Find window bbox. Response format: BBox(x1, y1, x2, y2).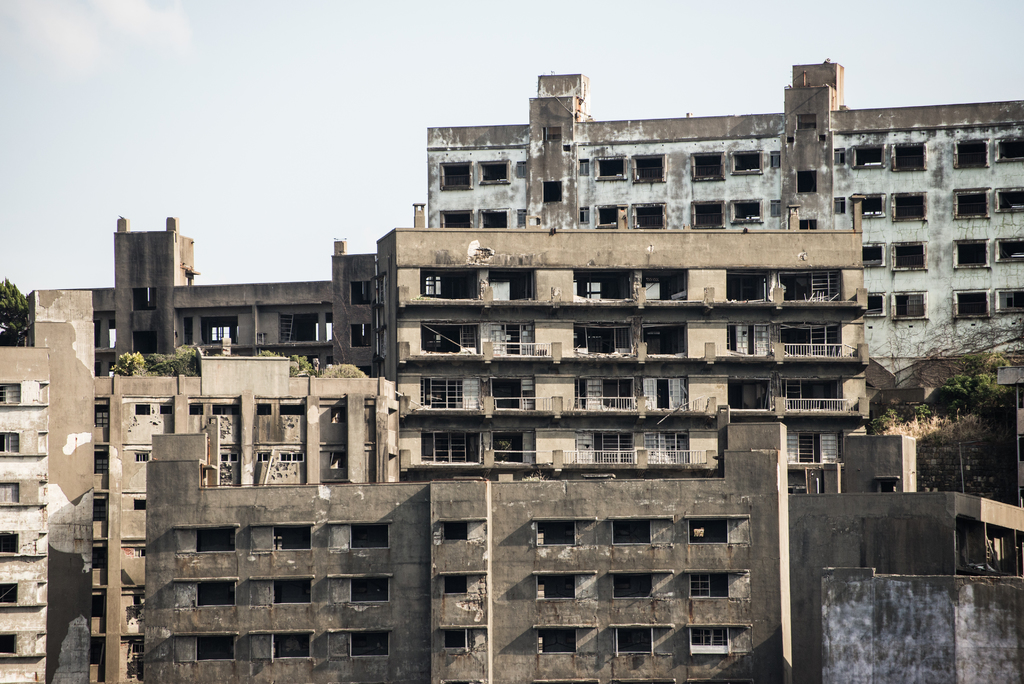
BBox(134, 288, 156, 313).
